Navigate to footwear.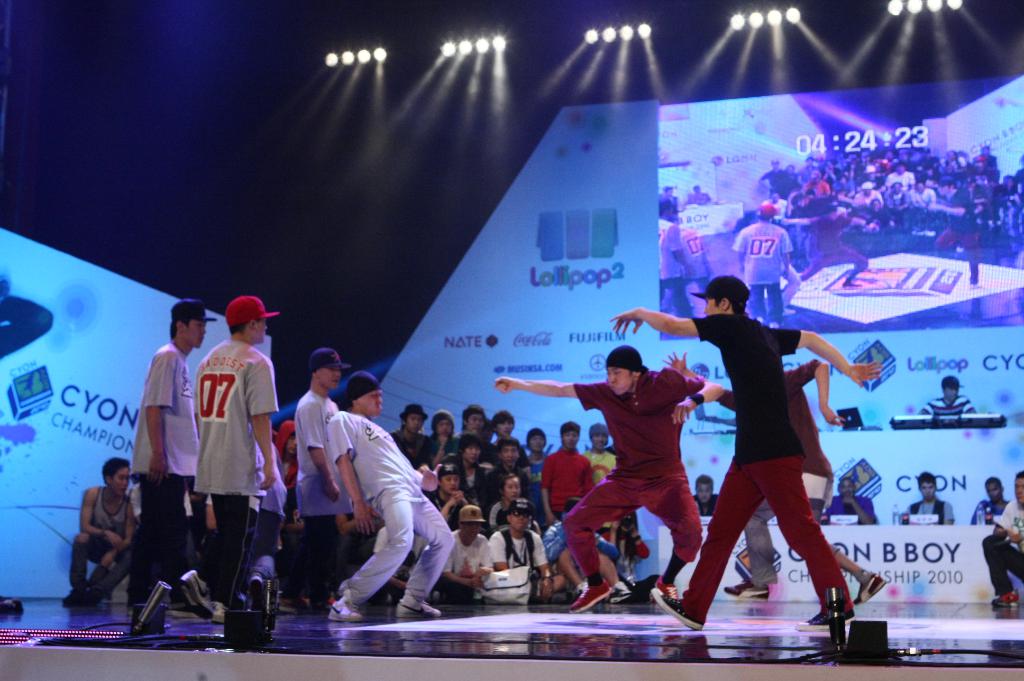
Navigation target: rect(465, 591, 481, 600).
